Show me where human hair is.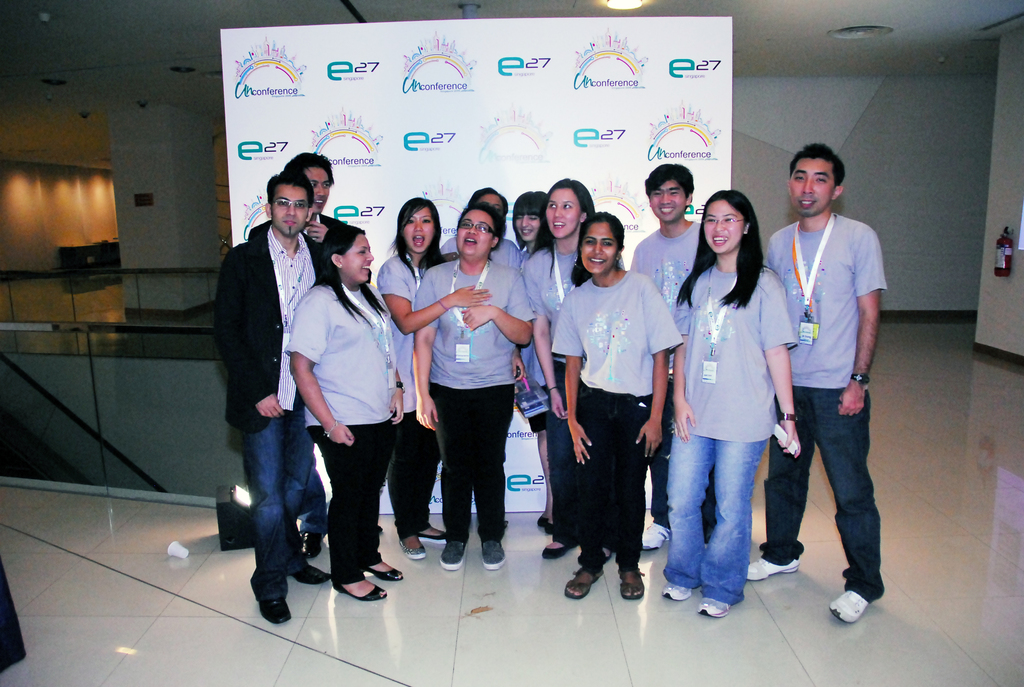
human hair is at [x1=458, y1=200, x2=502, y2=243].
